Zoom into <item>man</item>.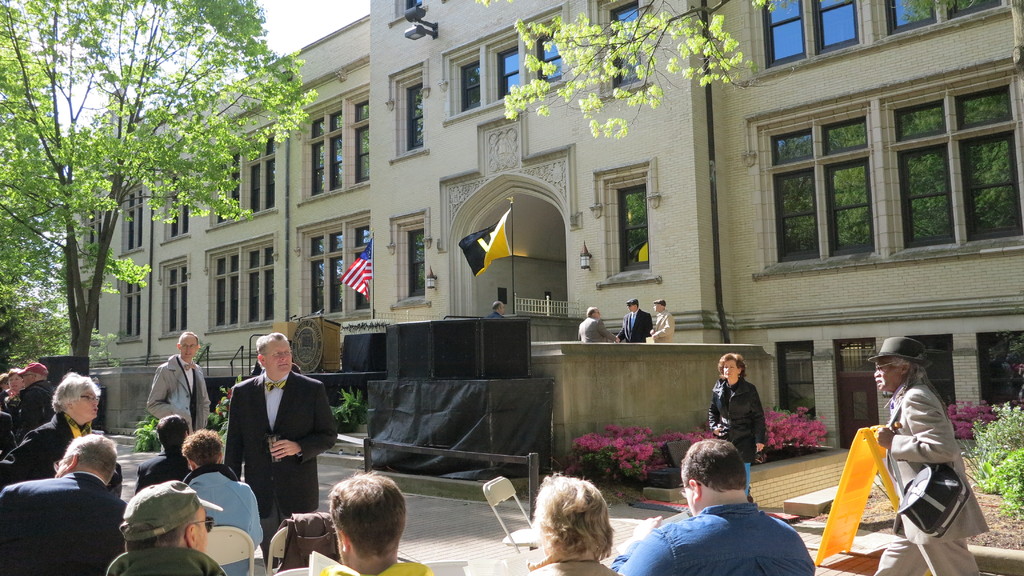
Zoom target: detection(648, 299, 674, 344).
